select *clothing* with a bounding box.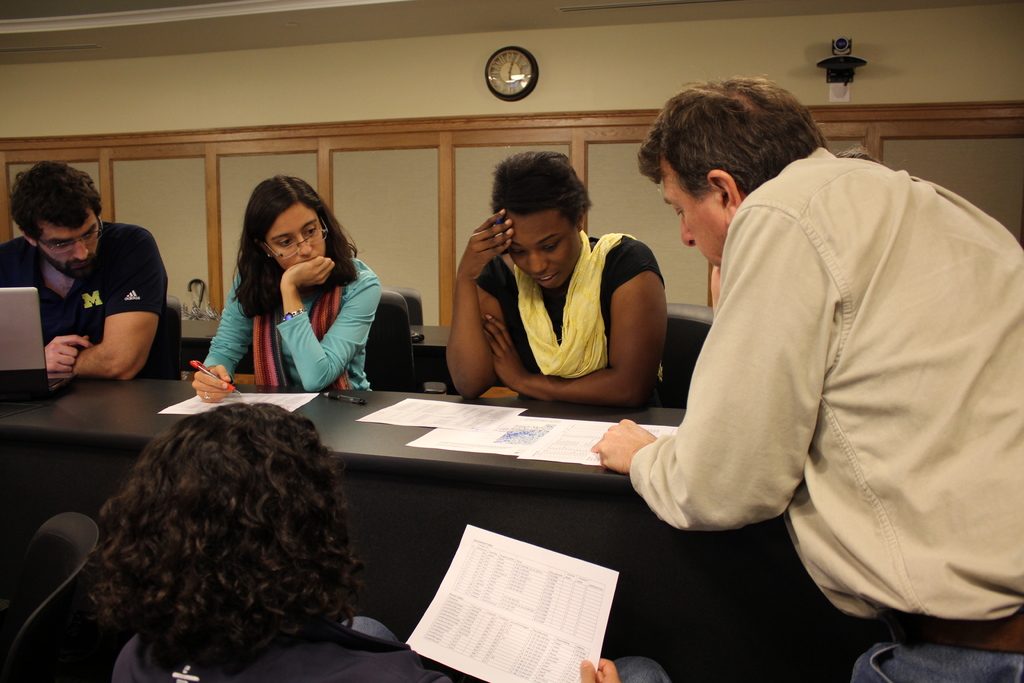
crop(200, 261, 381, 391).
